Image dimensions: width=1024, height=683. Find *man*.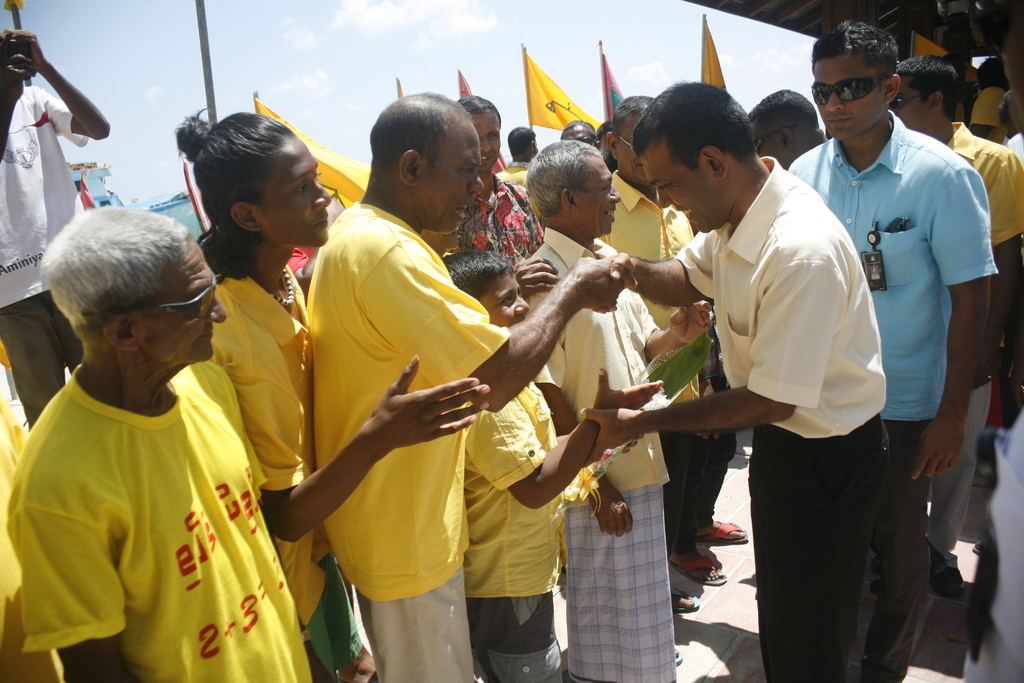
[738,88,822,167].
